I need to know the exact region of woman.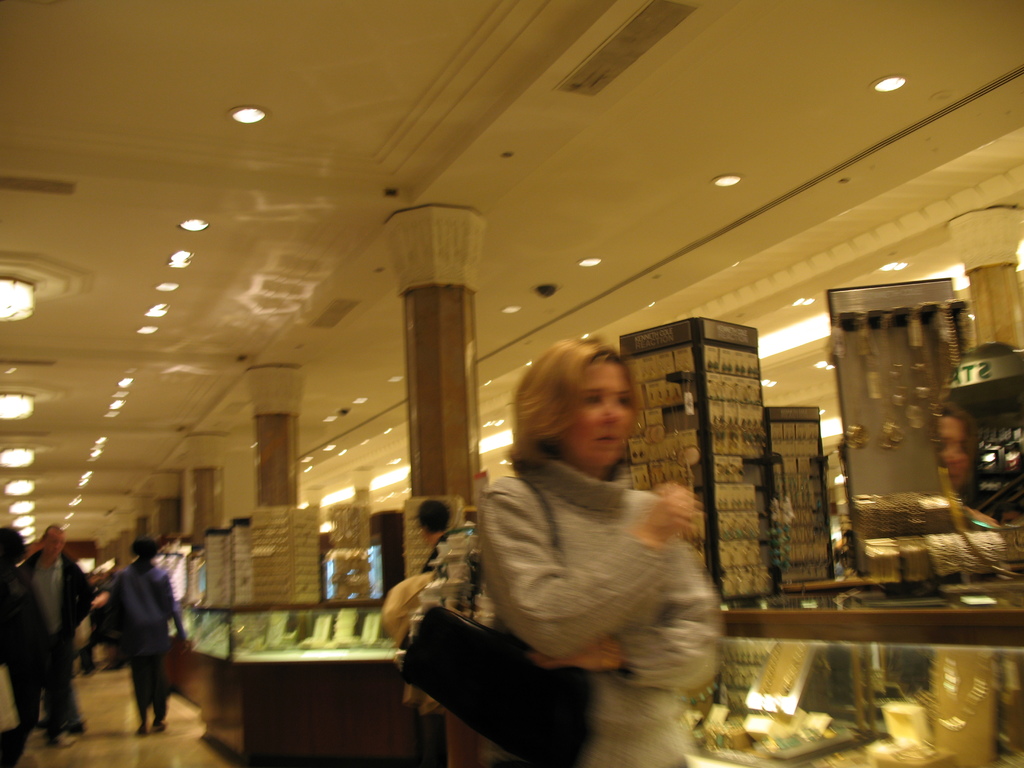
Region: x1=421 y1=339 x2=733 y2=764.
